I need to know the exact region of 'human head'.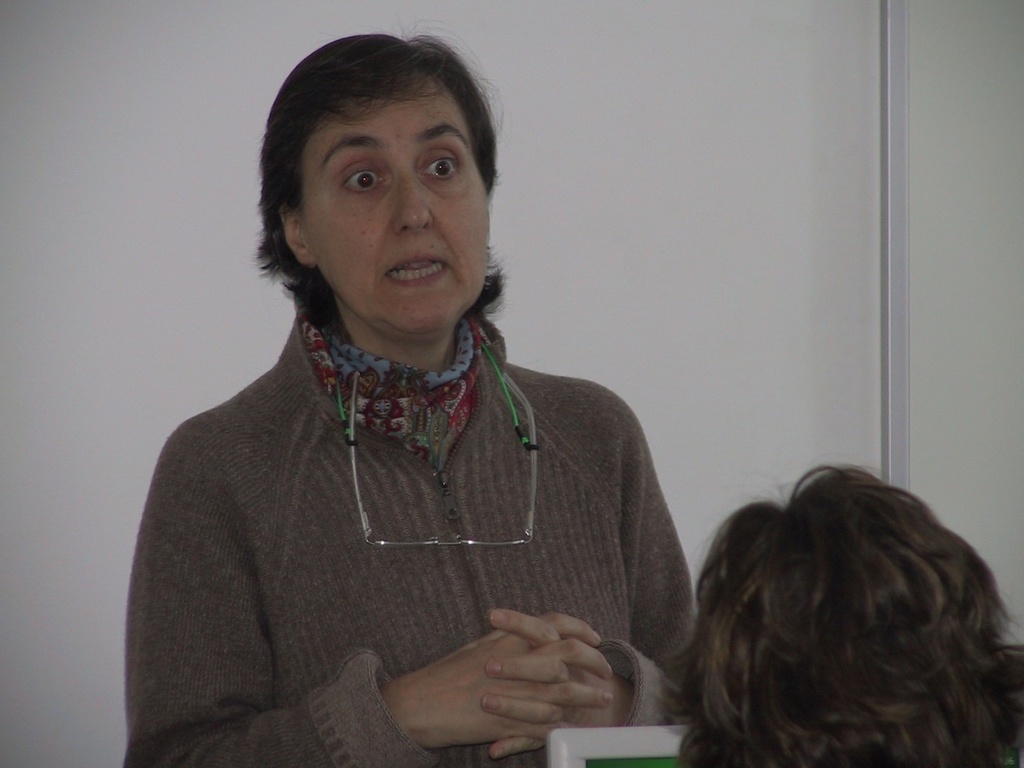
Region: left=653, top=462, right=1022, bottom=767.
